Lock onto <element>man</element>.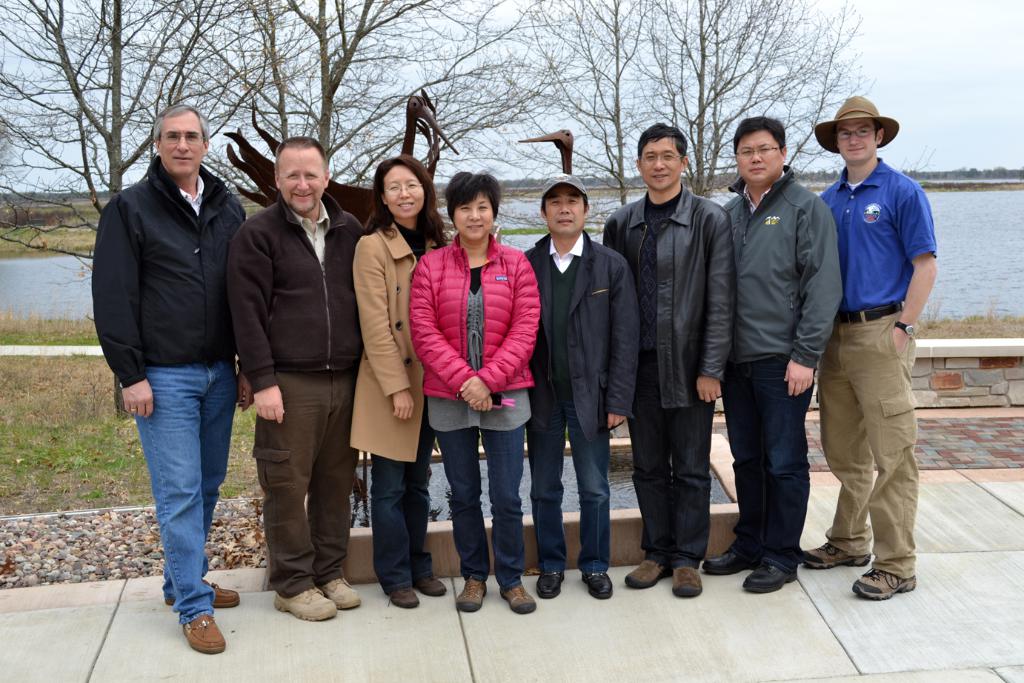
Locked: (left=699, top=116, right=843, bottom=593).
